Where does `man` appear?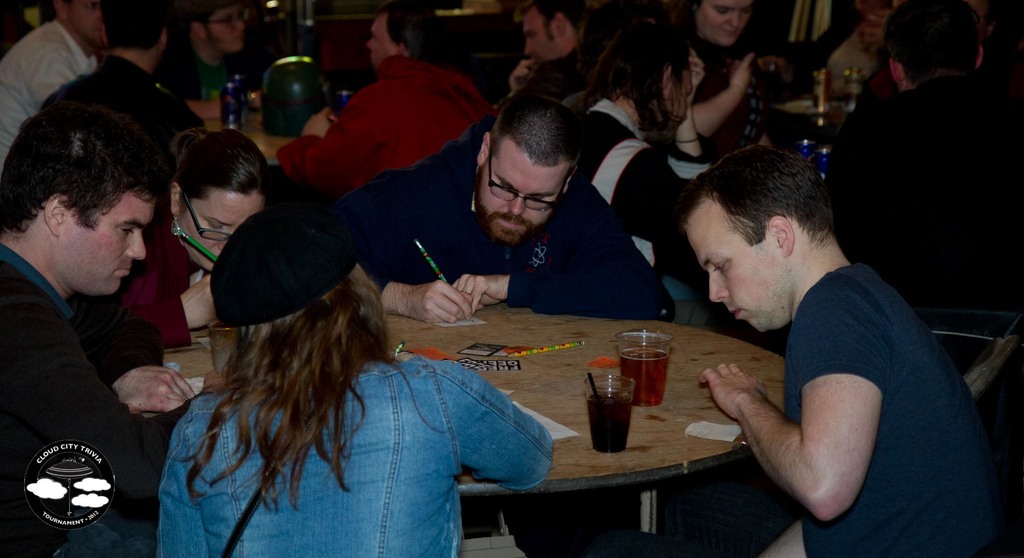
Appears at (811, 0, 1023, 350).
